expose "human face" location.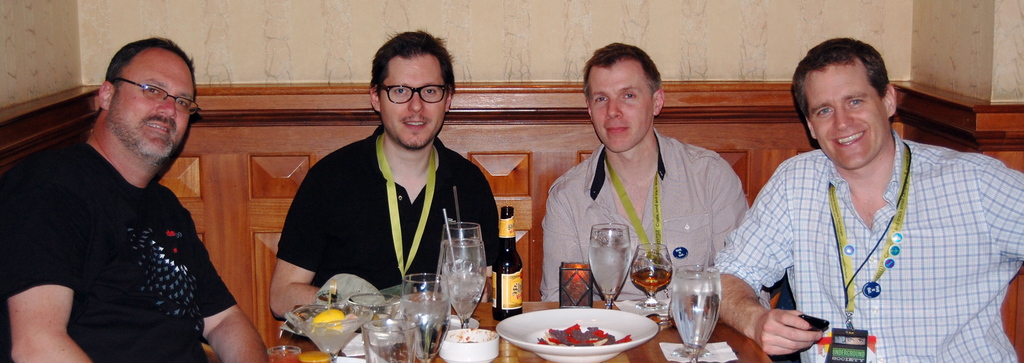
Exposed at 110/53/204/165.
